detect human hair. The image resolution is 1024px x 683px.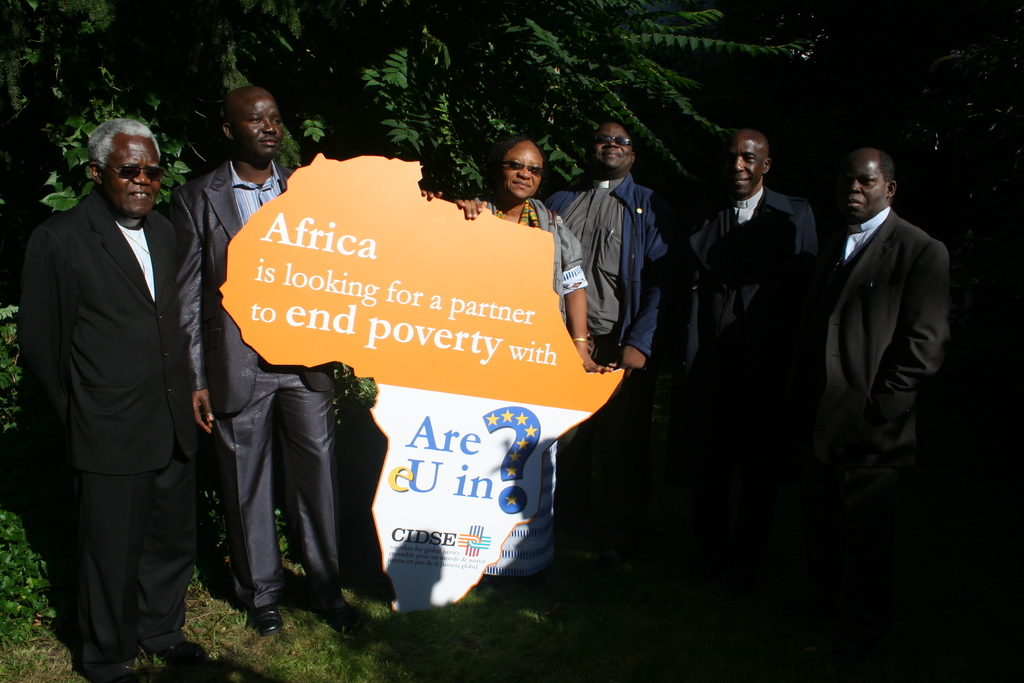
<box>588,120,630,147</box>.
